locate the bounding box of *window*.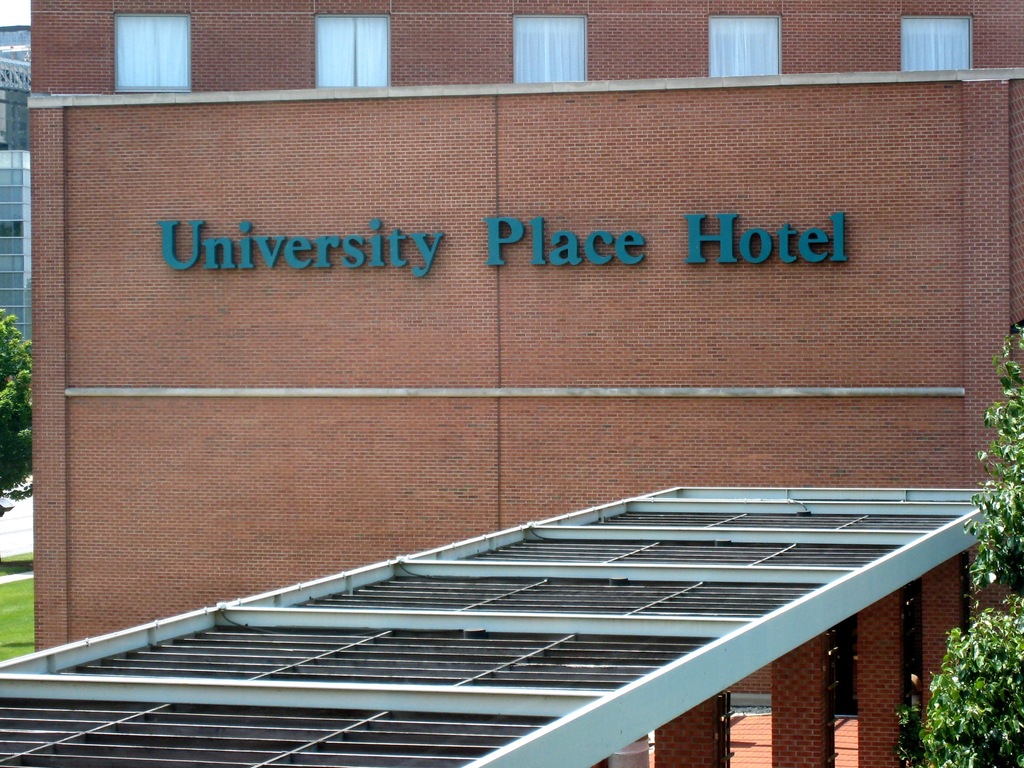
Bounding box: {"left": 111, "top": 8, "right": 193, "bottom": 93}.
